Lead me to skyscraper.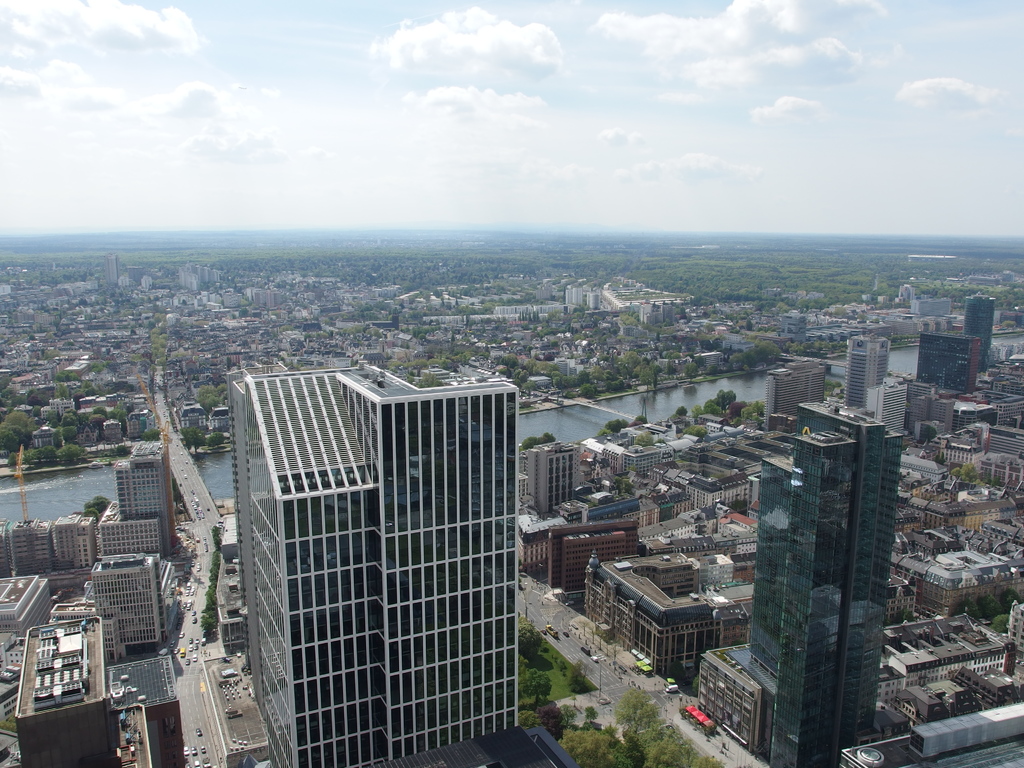
Lead to (left=747, top=395, right=903, bottom=767).
